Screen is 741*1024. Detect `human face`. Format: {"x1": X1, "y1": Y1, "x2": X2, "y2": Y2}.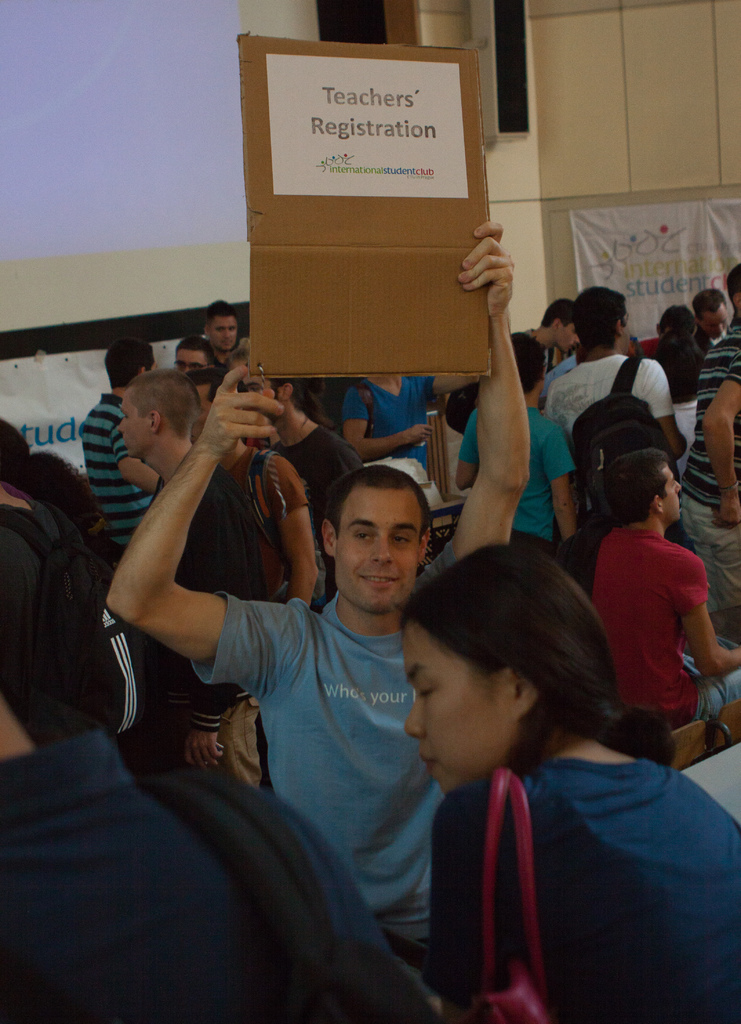
{"x1": 405, "y1": 628, "x2": 514, "y2": 790}.
